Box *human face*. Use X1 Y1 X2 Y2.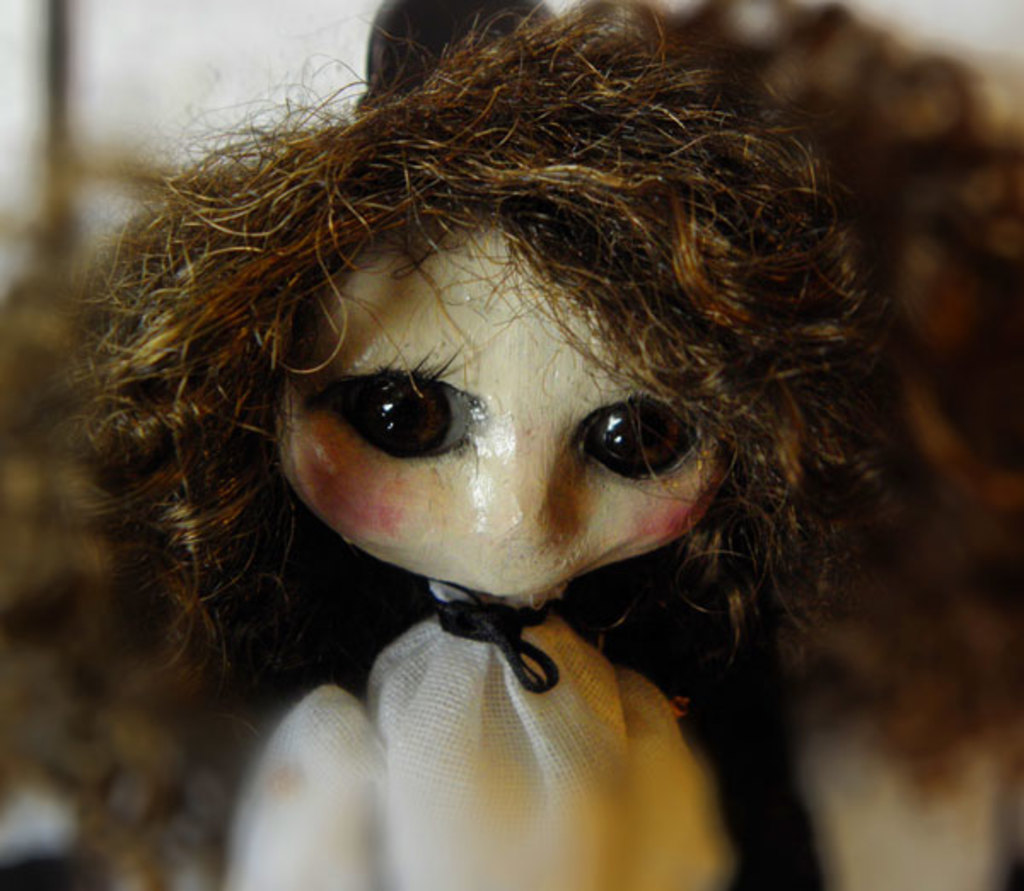
268 222 732 604.
